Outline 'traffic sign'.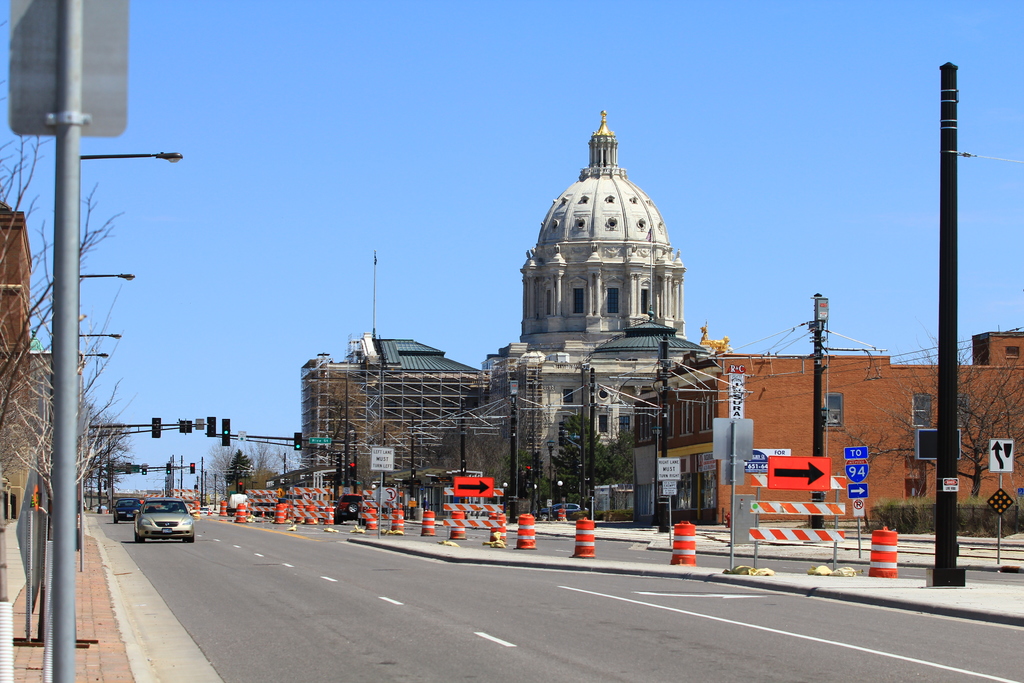
Outline: (845, 465, 871, 483).
